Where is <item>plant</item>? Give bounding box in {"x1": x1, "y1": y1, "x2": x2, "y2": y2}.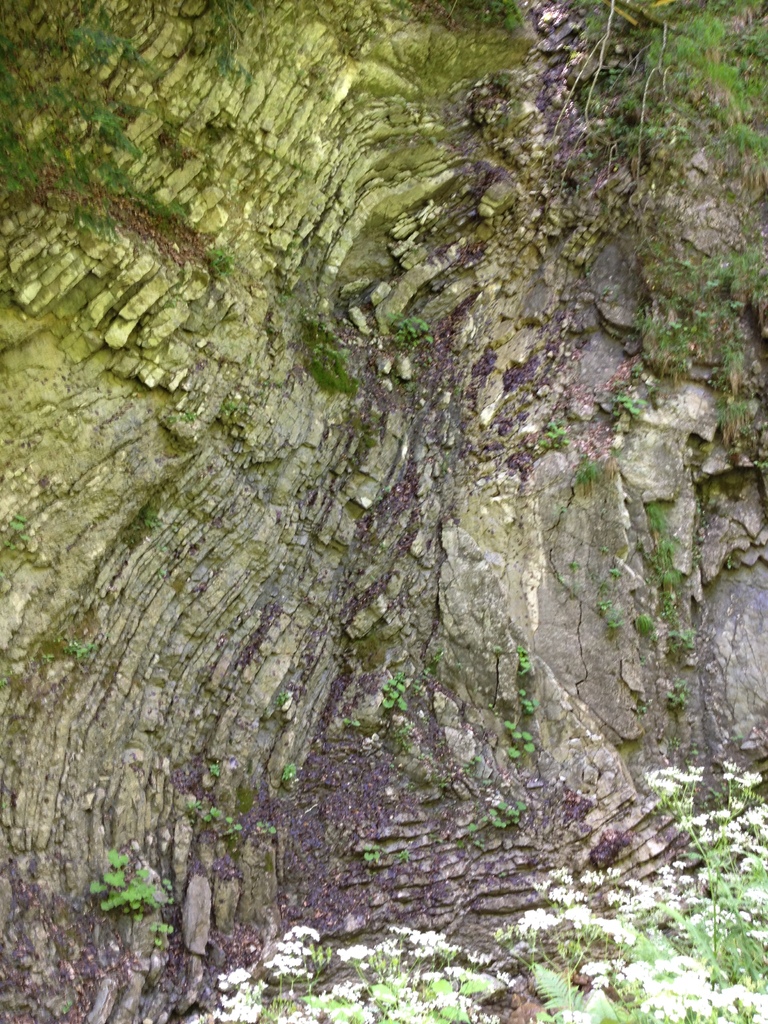
{"x1": 392, "y1": 851, "x2": 410, "y2": 863}.
